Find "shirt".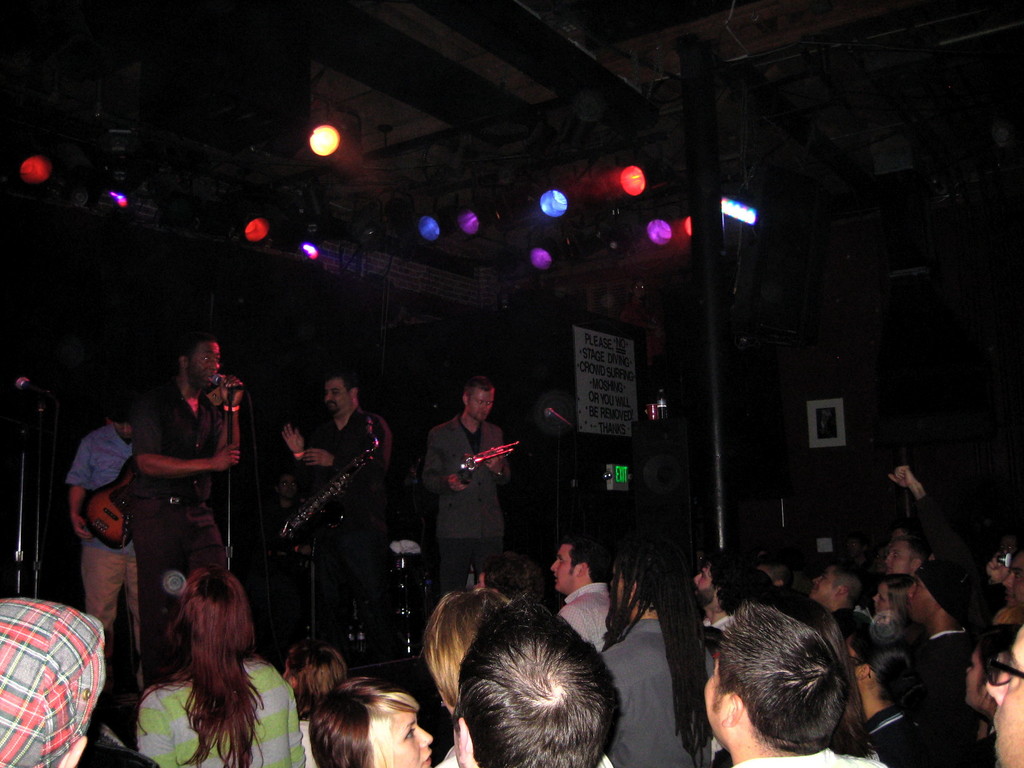
<region>601, 617, 715, 767</region>.
